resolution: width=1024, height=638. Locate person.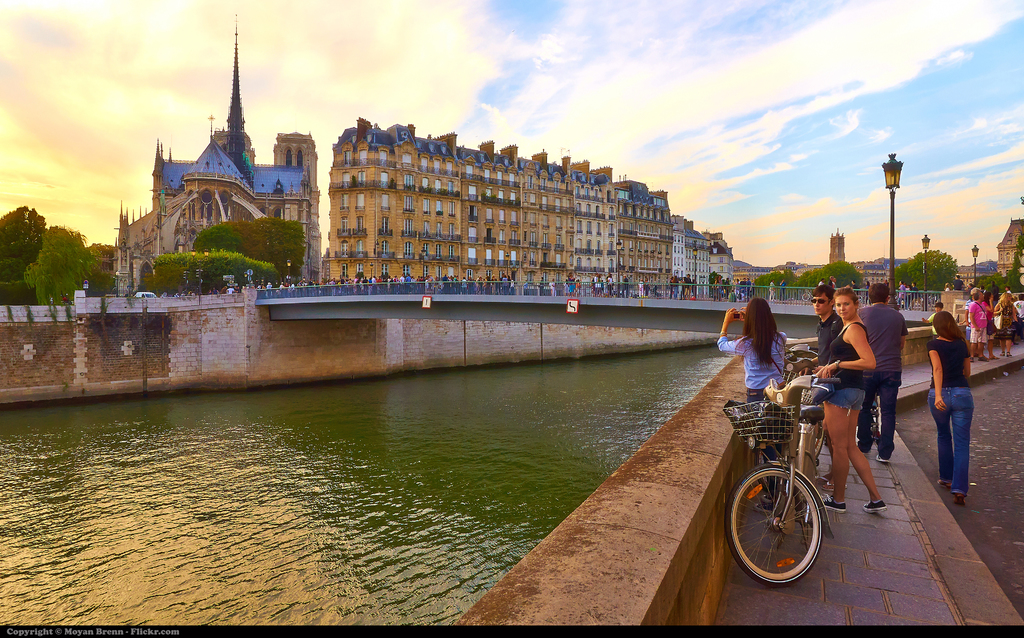
(x1=814, y1=286, x2=846, y2=352).
